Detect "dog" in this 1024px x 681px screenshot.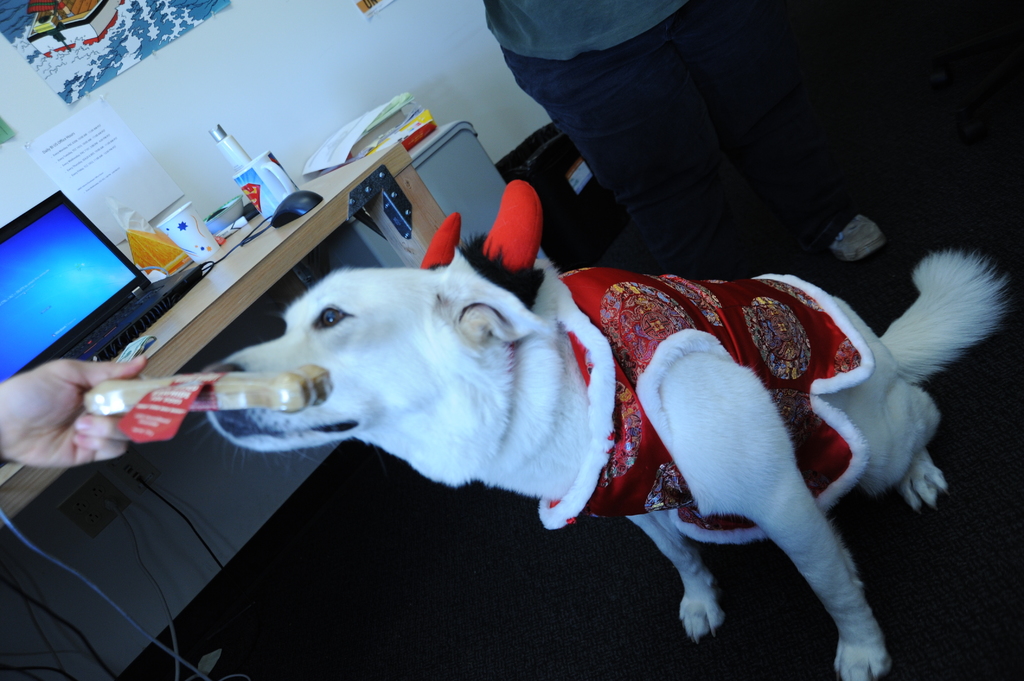
Detection: select_region(197, 249, 1012, 680).
